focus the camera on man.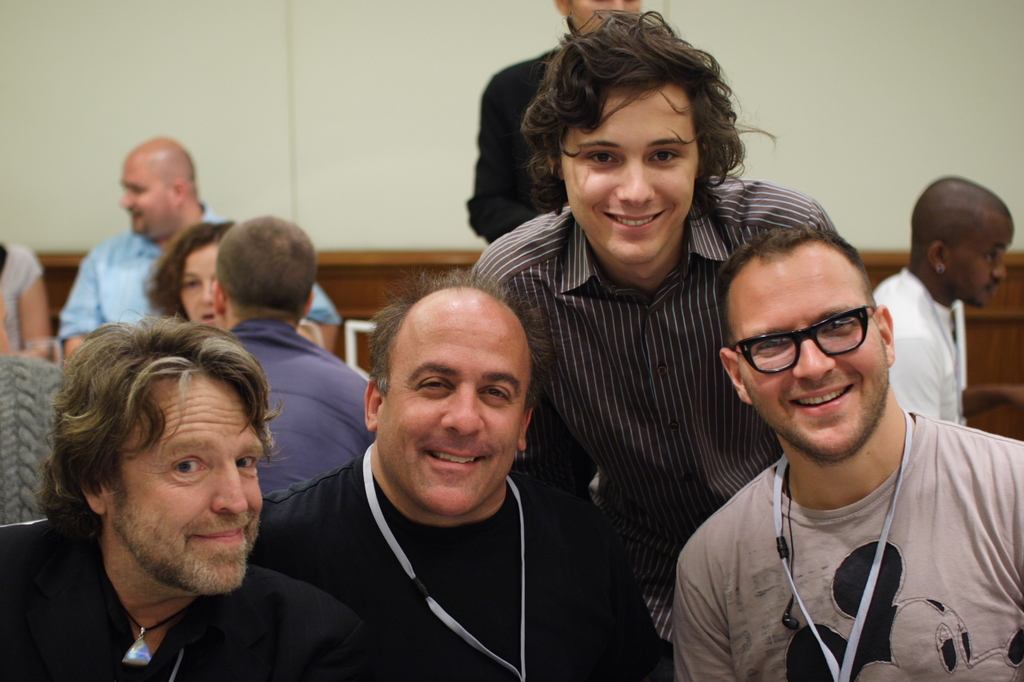
Focus region: [245, 257, 663, 681].
